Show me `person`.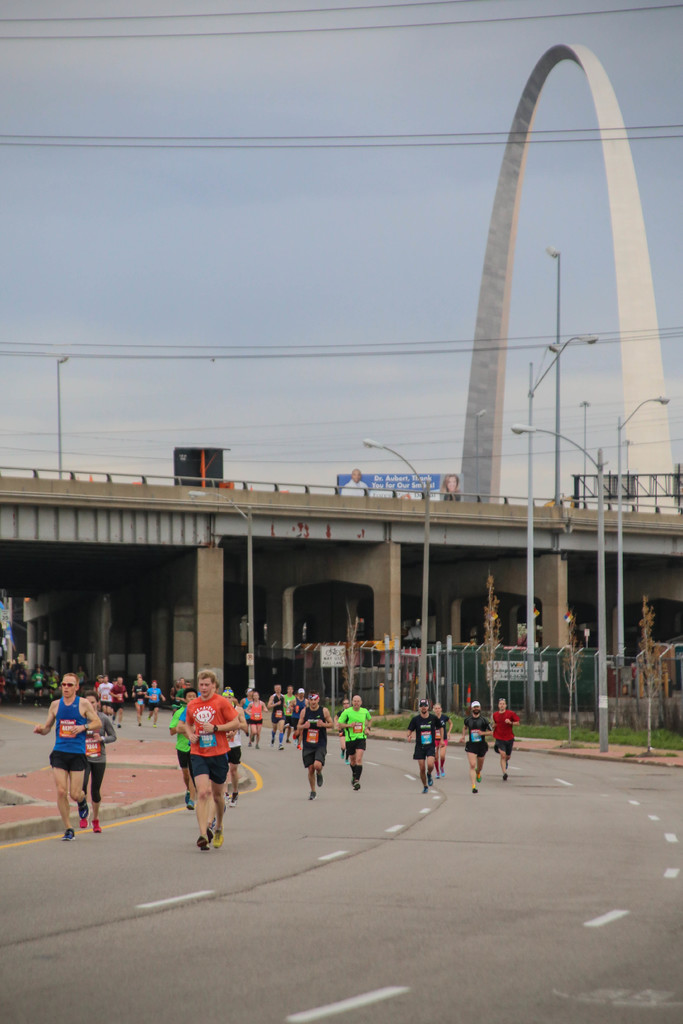
`person` is here: <region>343, 467, 371, 495</region>.
